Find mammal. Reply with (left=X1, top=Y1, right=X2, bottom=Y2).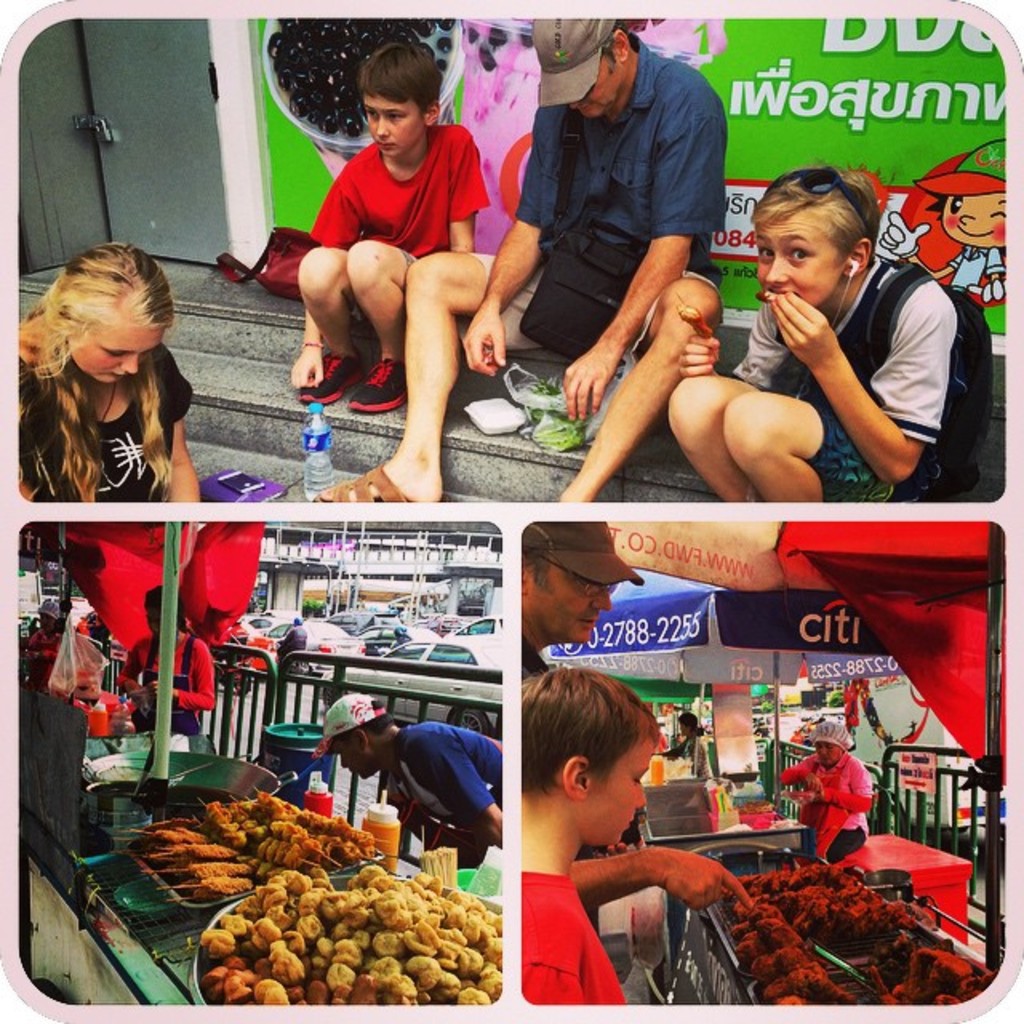
(left=277, top=613, right=312, bottom=672).
